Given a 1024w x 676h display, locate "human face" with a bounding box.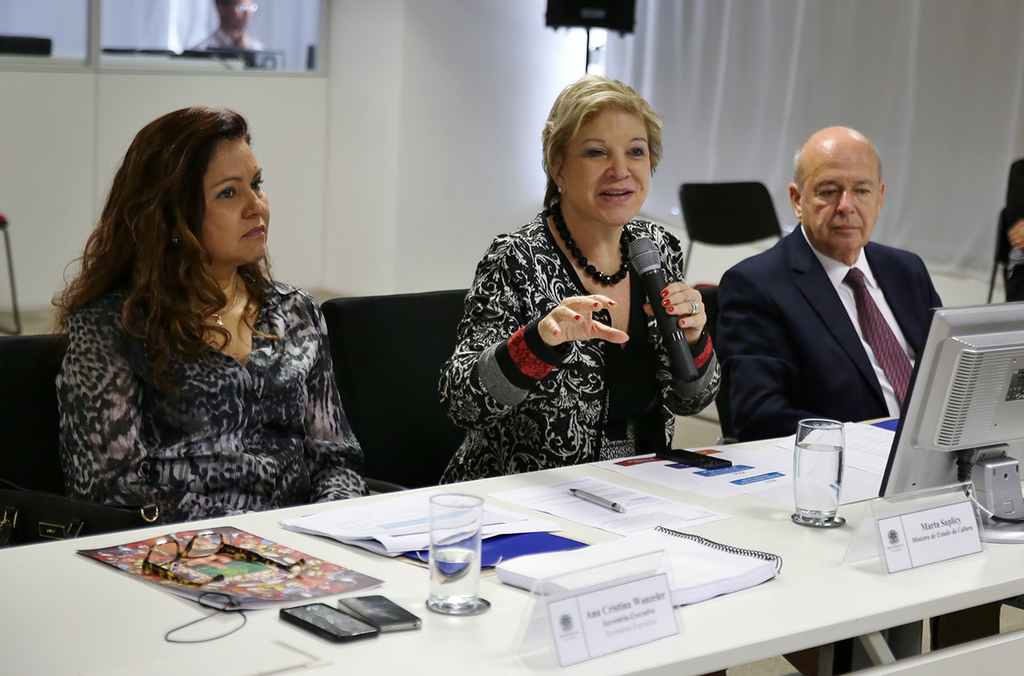
Located: locate(800, 141, 875, 252).
